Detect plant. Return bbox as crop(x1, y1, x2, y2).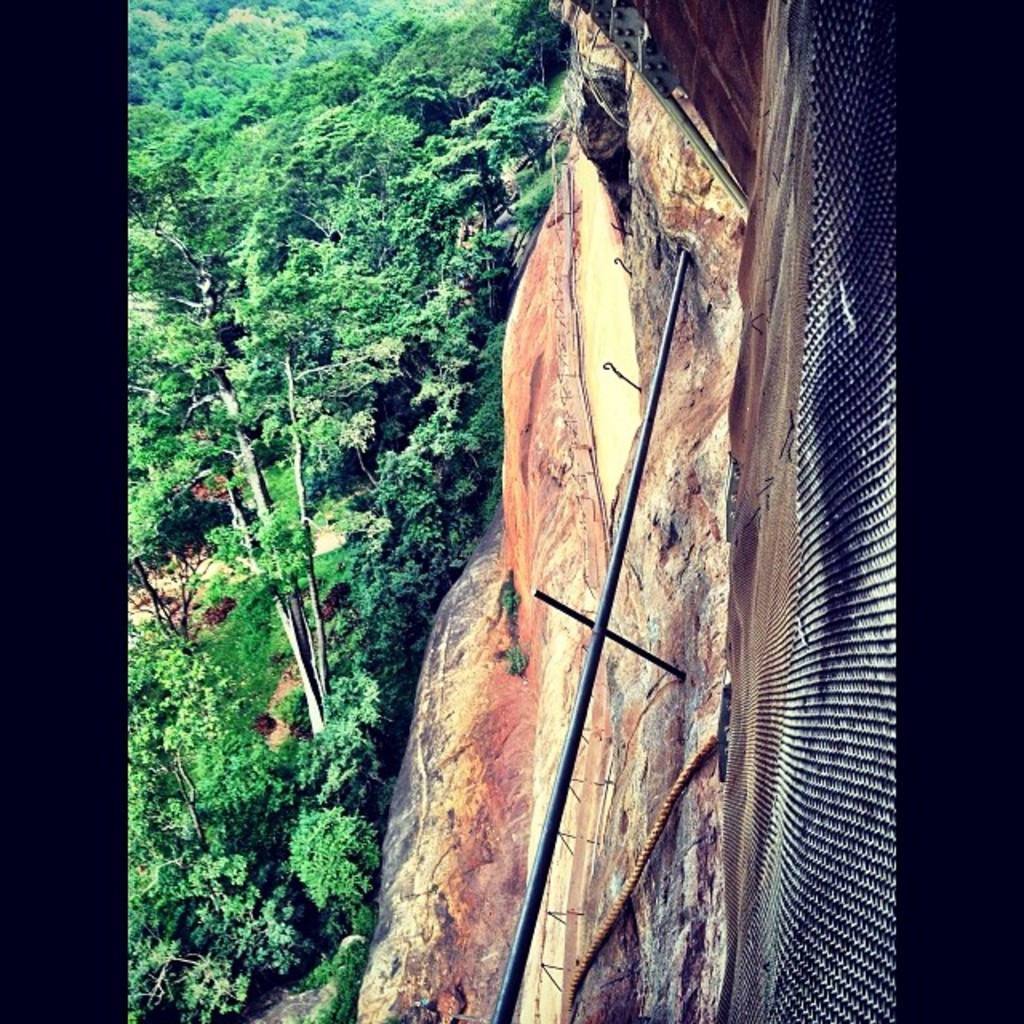
crop(278, 795, 394, 925).
